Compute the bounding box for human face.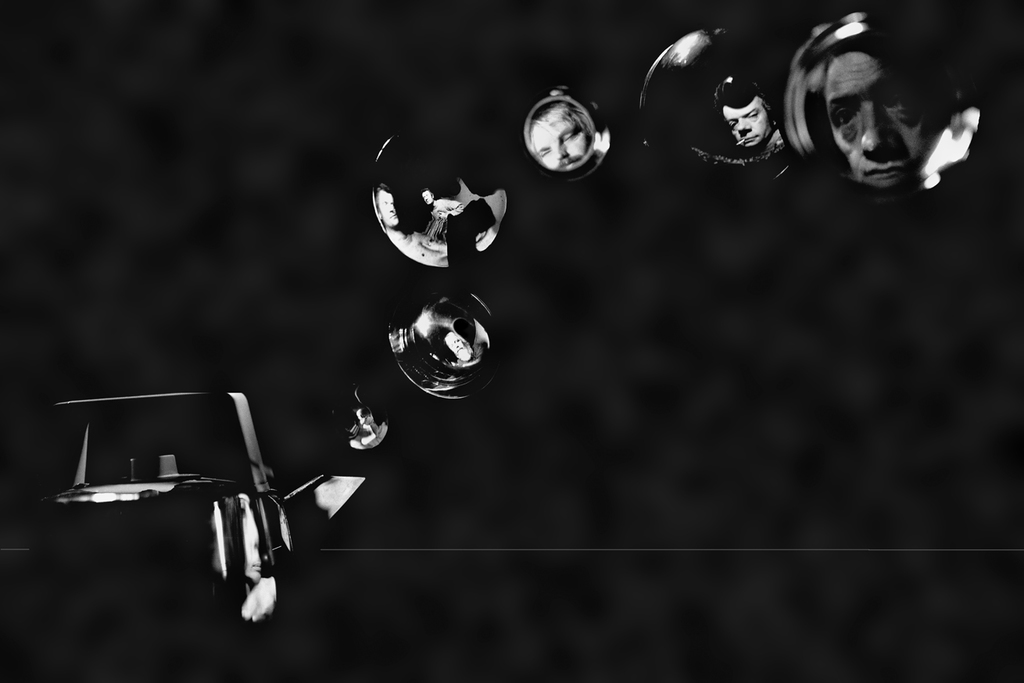
detection(724, 95, 770, 150).
